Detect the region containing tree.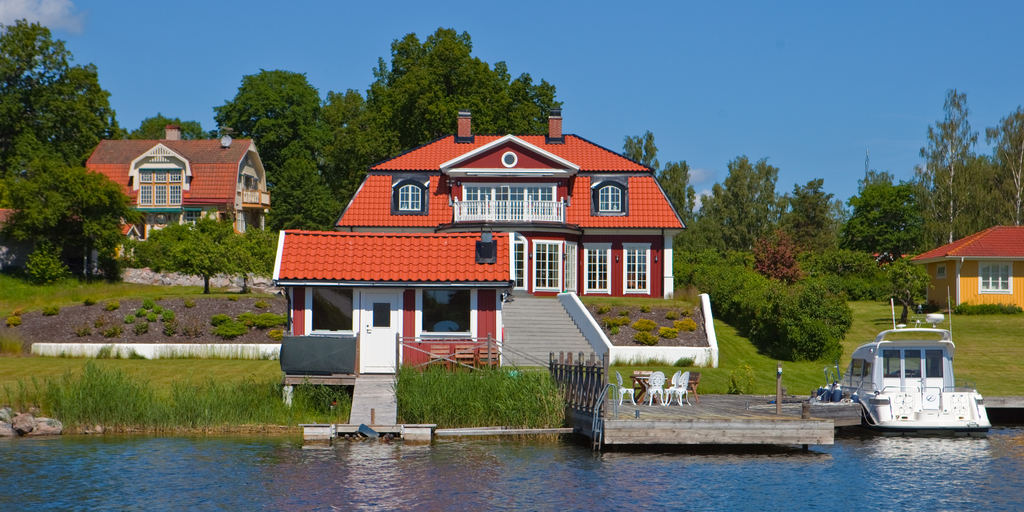
623 129 657 177.
